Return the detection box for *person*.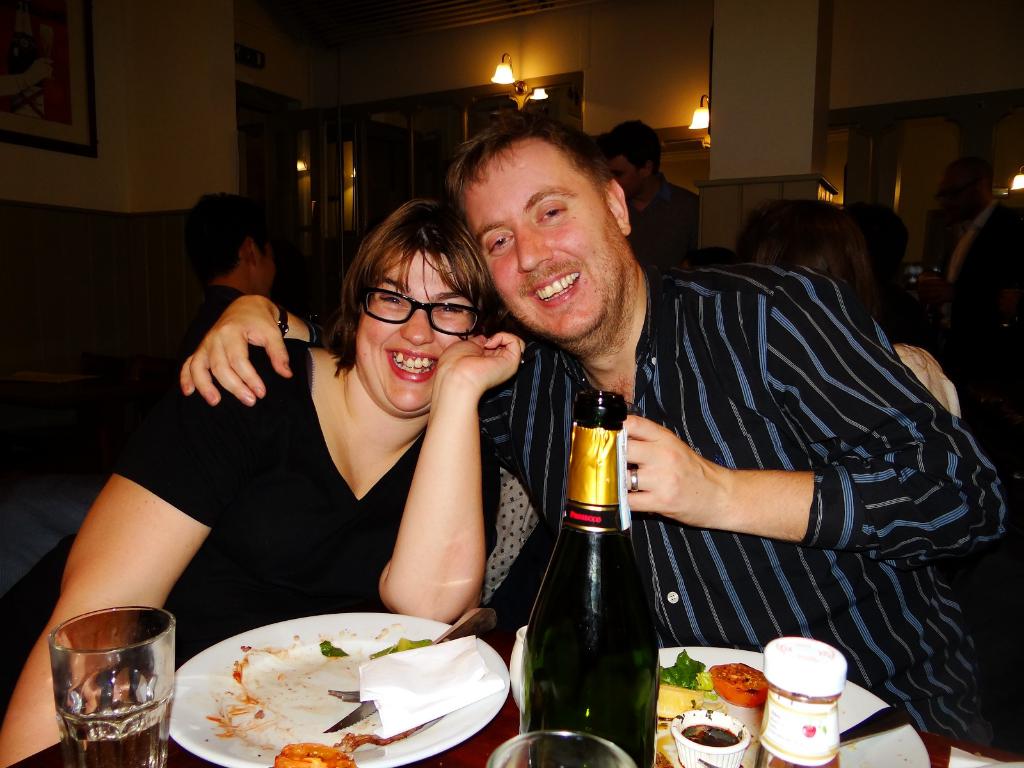
bbox=[933, 147, 1023, 375].
